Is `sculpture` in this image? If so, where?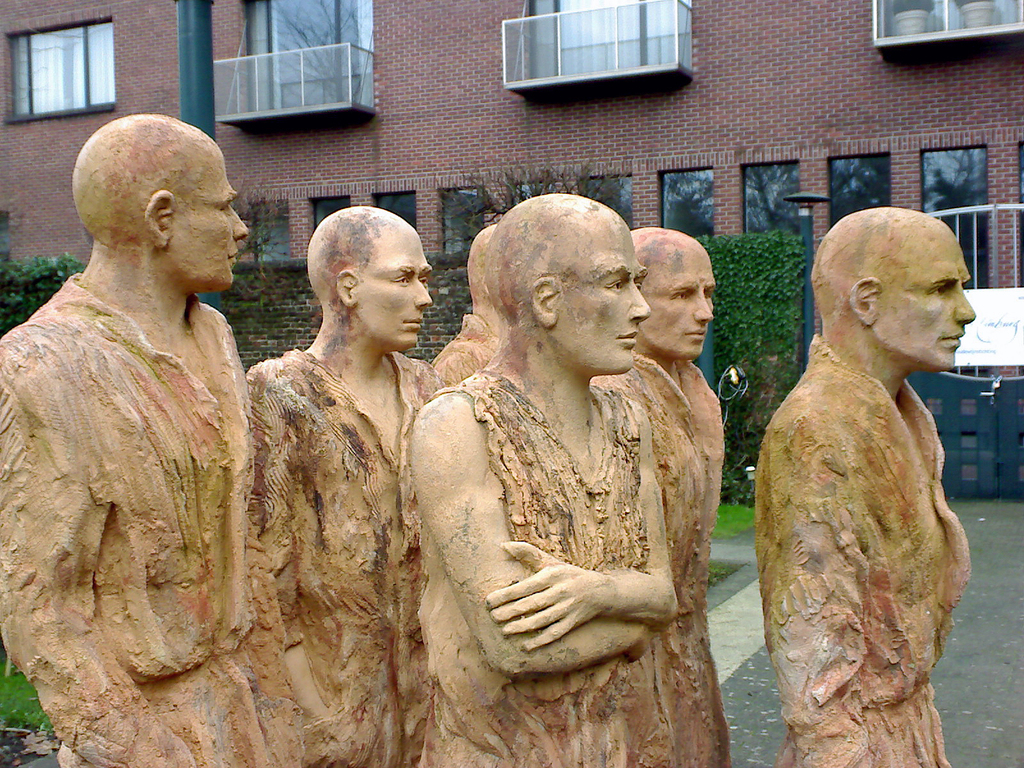
Yes, at pyautogui.locateOnScreen(748, 204, 993, 749).
